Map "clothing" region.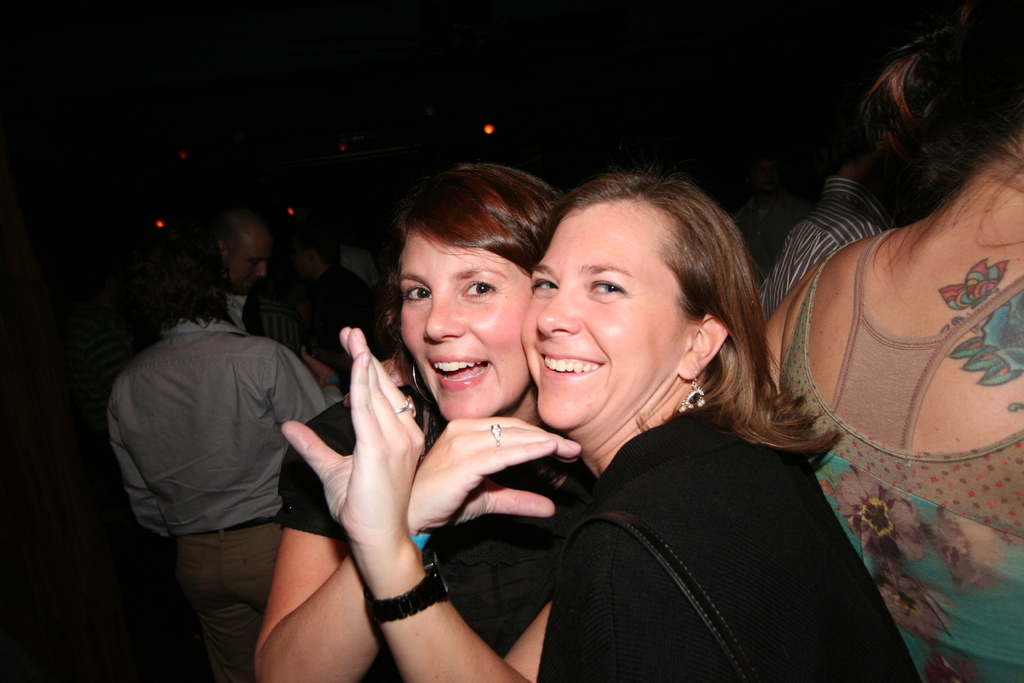
Mapped to l=752, t=182, r=888, b=324.
